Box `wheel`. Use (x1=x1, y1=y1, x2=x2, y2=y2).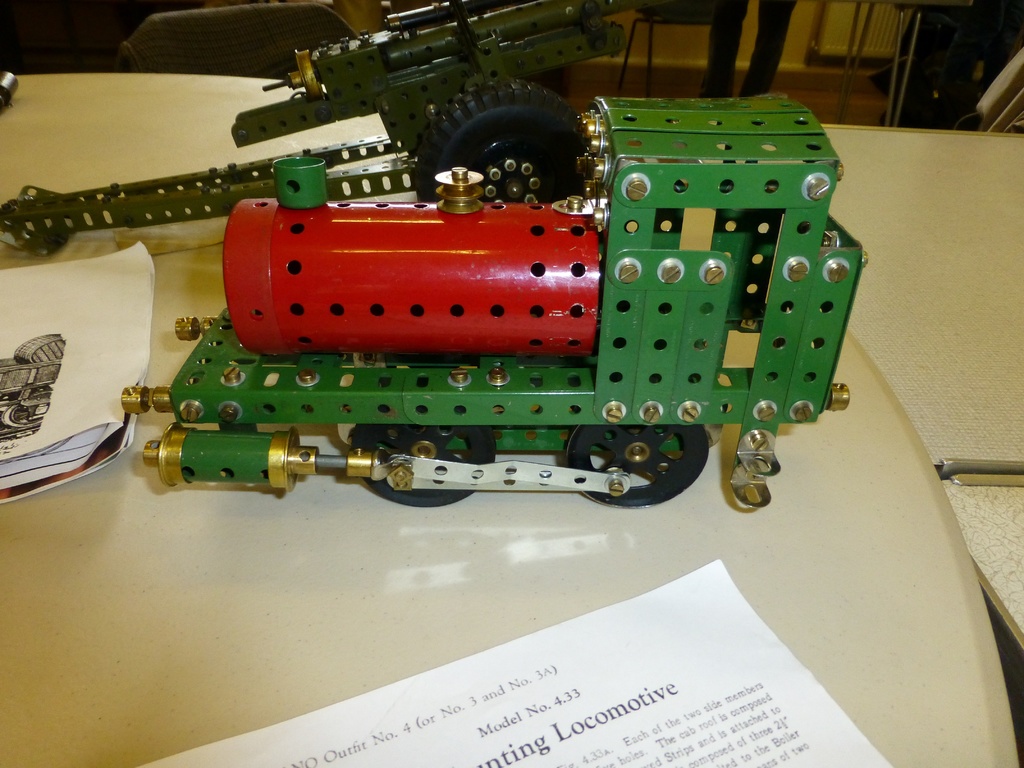
(x1=553, y1=424, x2=712, y2=508).
